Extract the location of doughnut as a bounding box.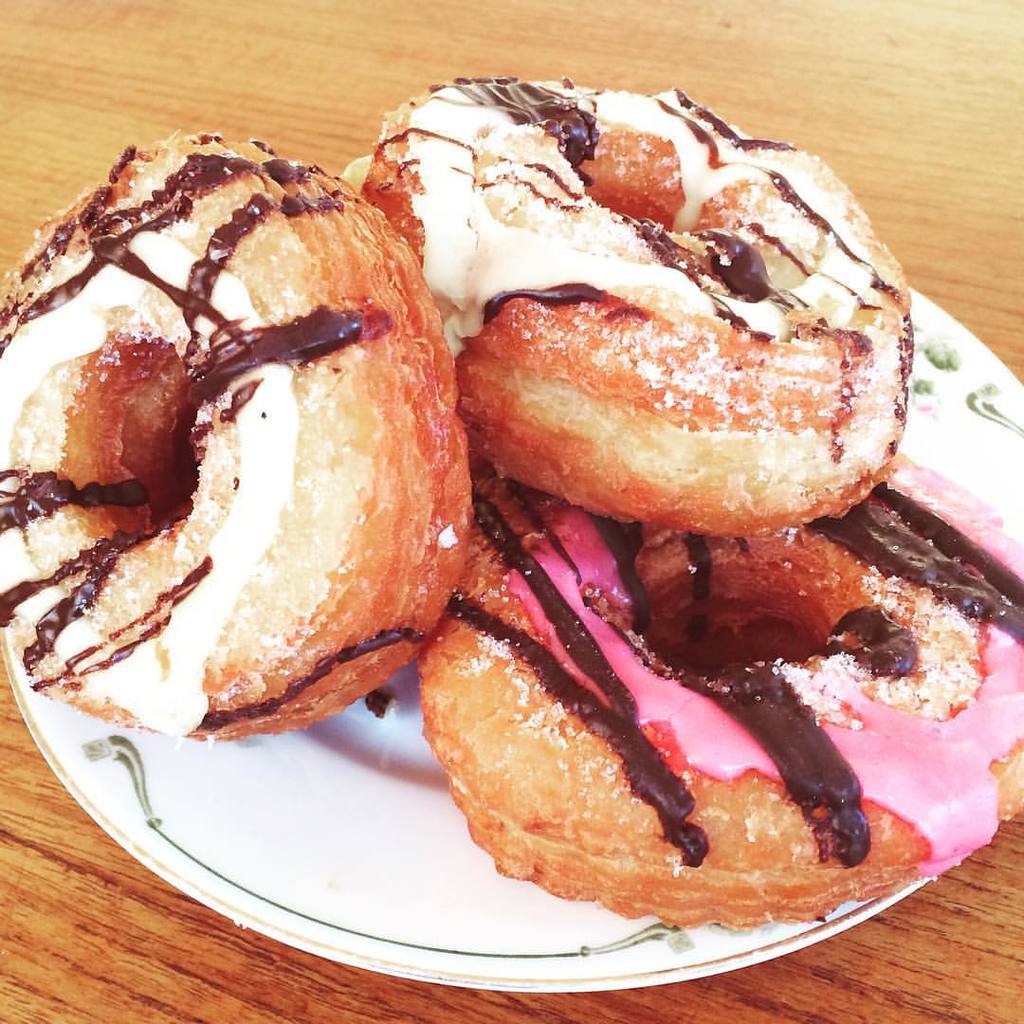
427, 474, 1023, 929.
